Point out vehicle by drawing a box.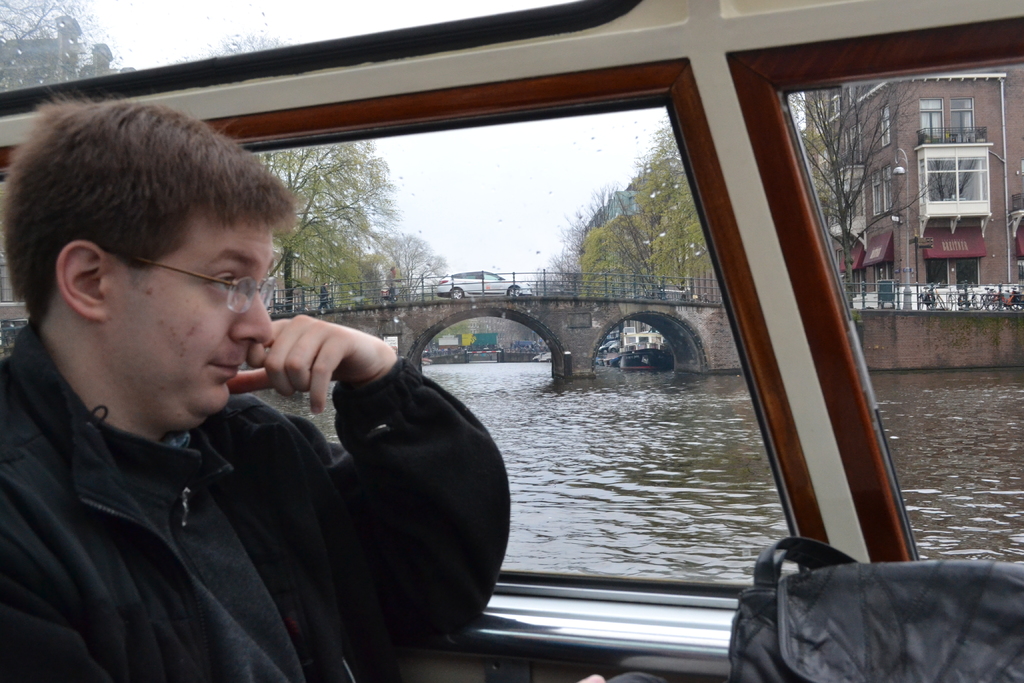
BBox(0, 69, 961, 679).
